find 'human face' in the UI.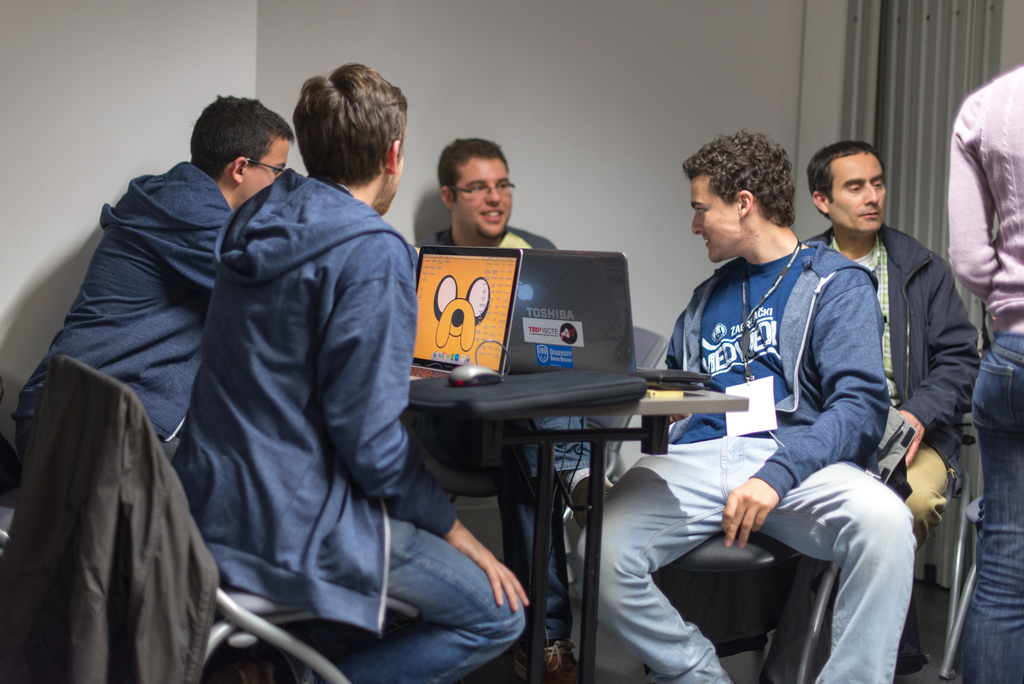
UI element at 692:178:748:267.
